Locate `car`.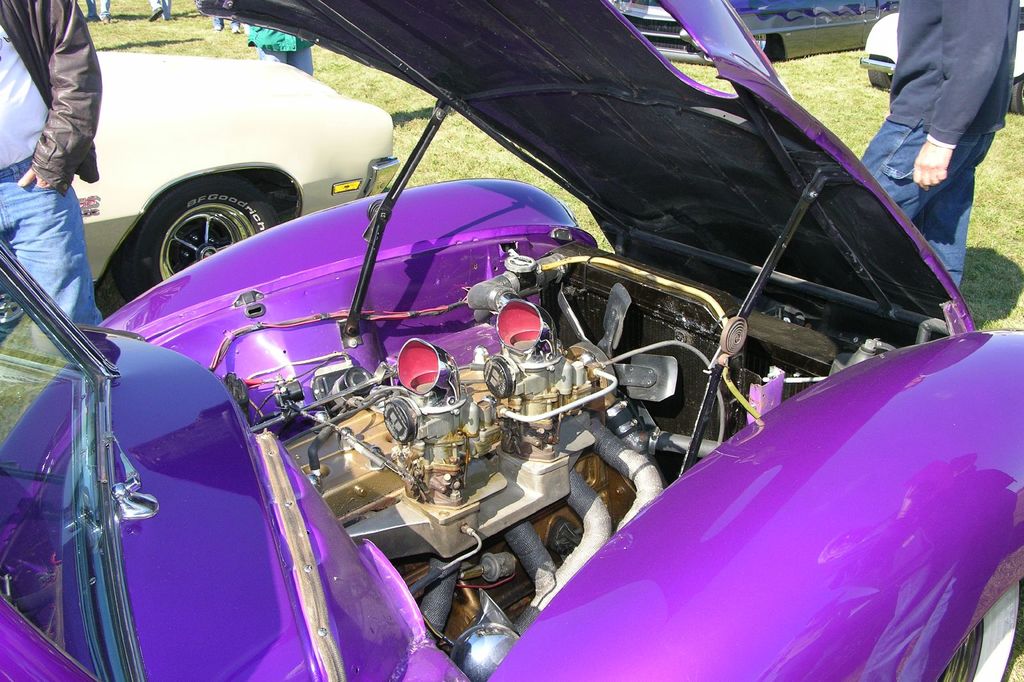
Bounding box: 0 46 397 317.
